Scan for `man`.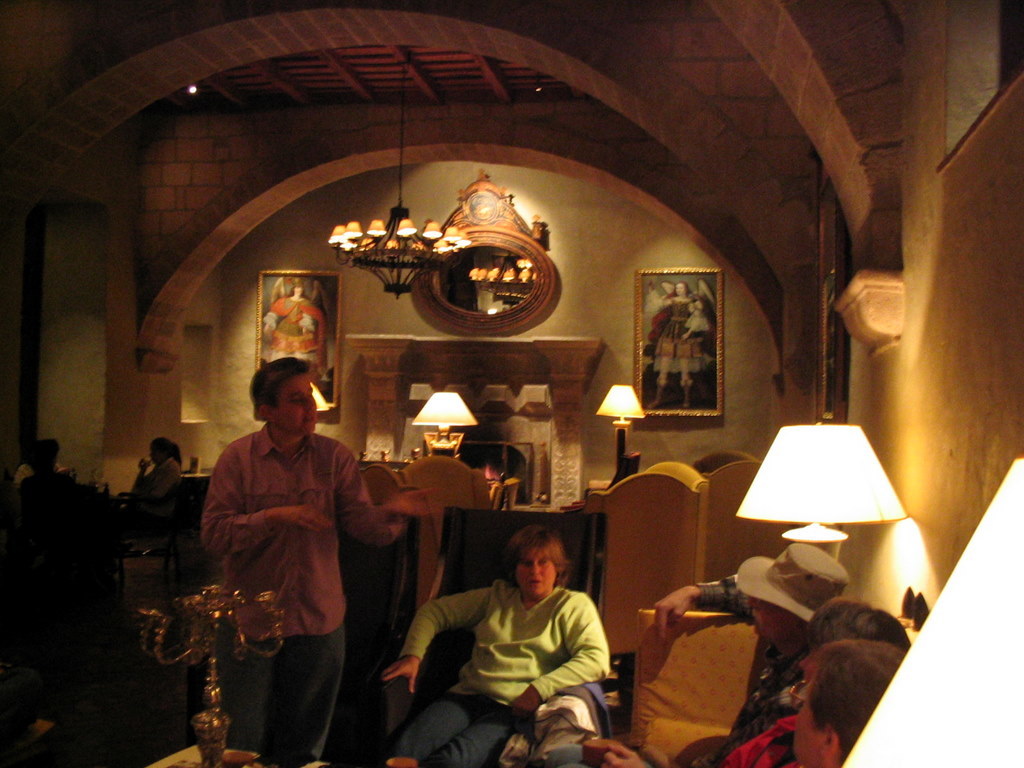
Scan result: crop(774, 641, 907, 767).
